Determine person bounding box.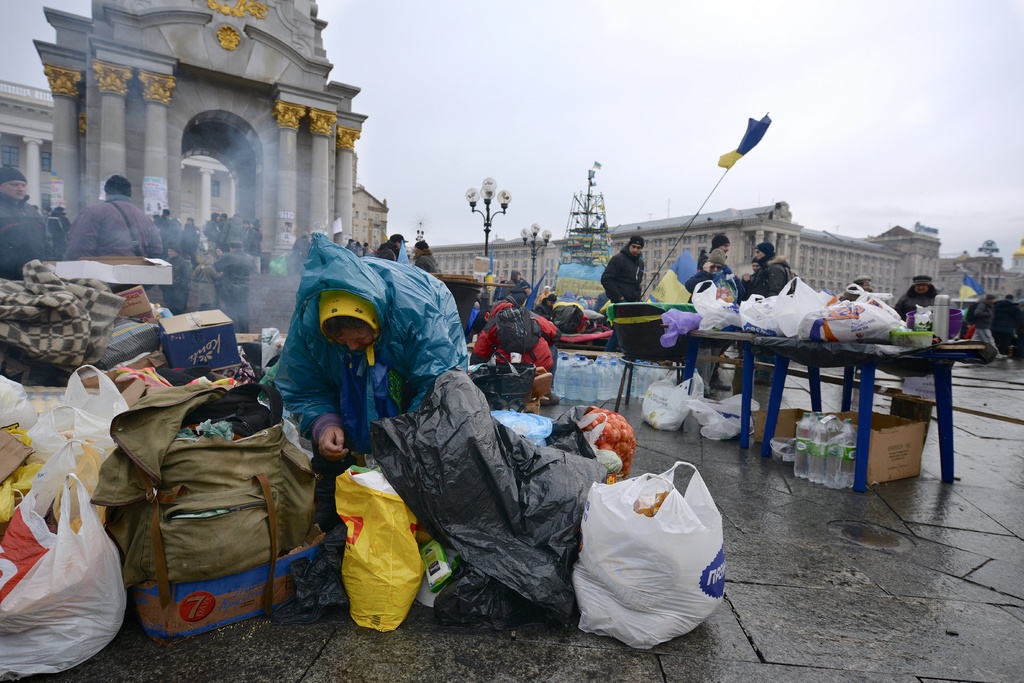
Determined: Rect(364, 240, 371, 254).
